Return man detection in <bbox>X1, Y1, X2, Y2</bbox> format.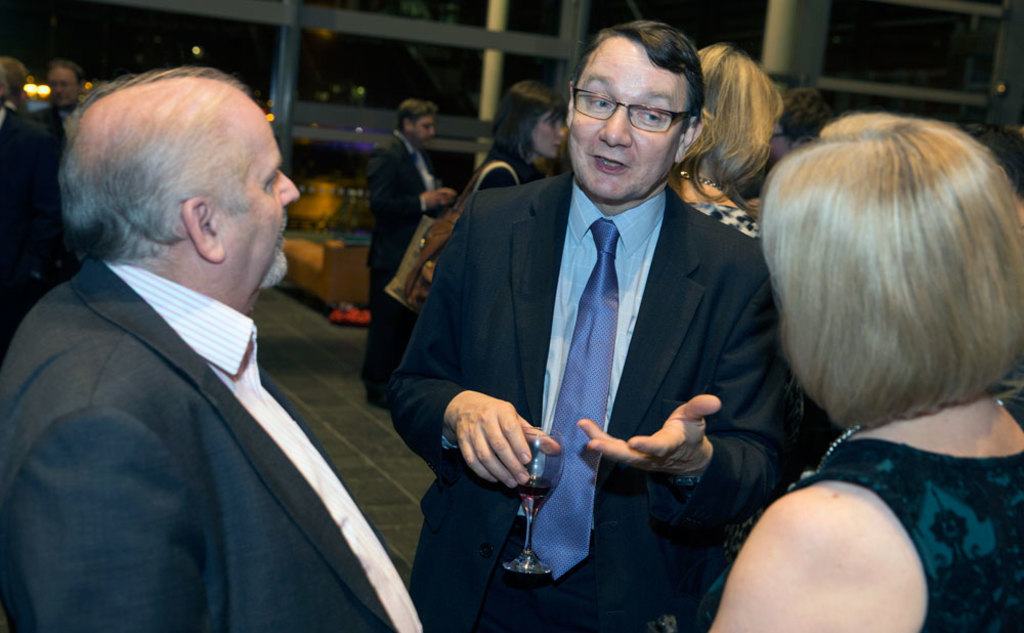
<bbox>369, 102, 459, 409</bbox>.
